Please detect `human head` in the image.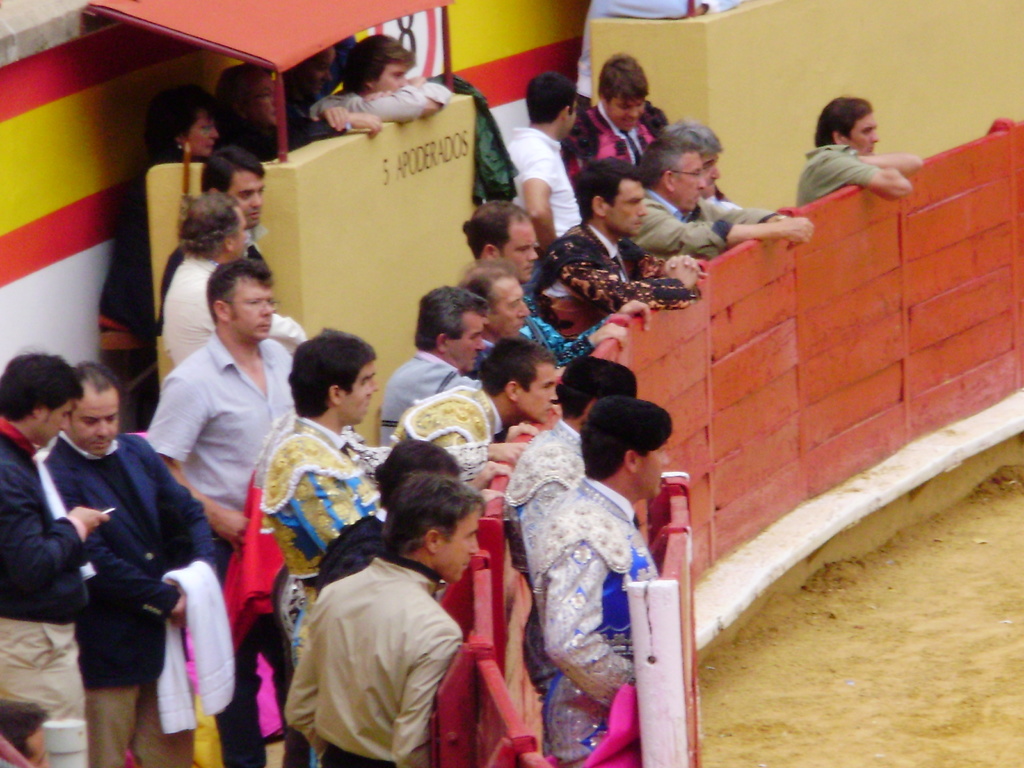
460/257/530/337.
